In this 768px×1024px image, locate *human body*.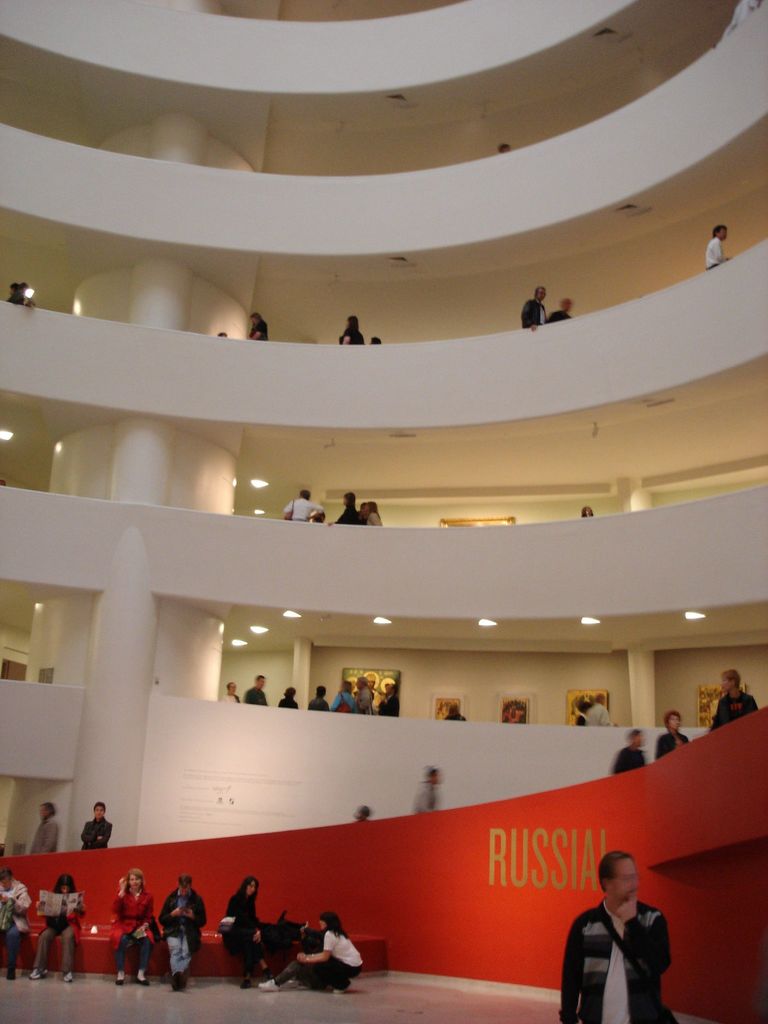
Bounding box: pyautogui.locateOnScreen(334, 683, 355, 704).
